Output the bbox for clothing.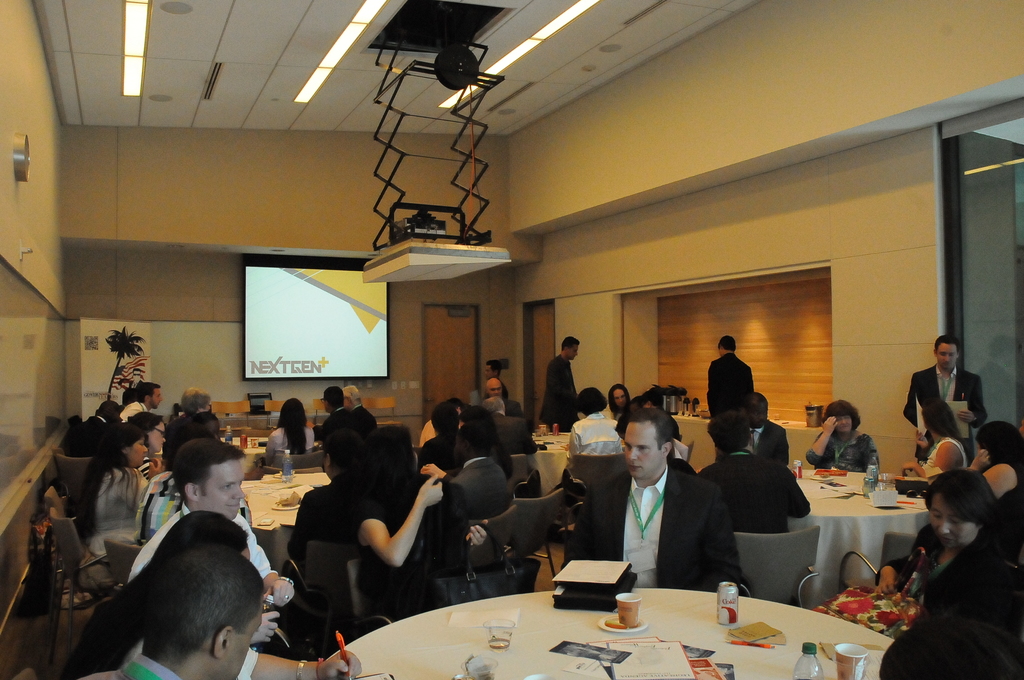
(91,455,145,554).
